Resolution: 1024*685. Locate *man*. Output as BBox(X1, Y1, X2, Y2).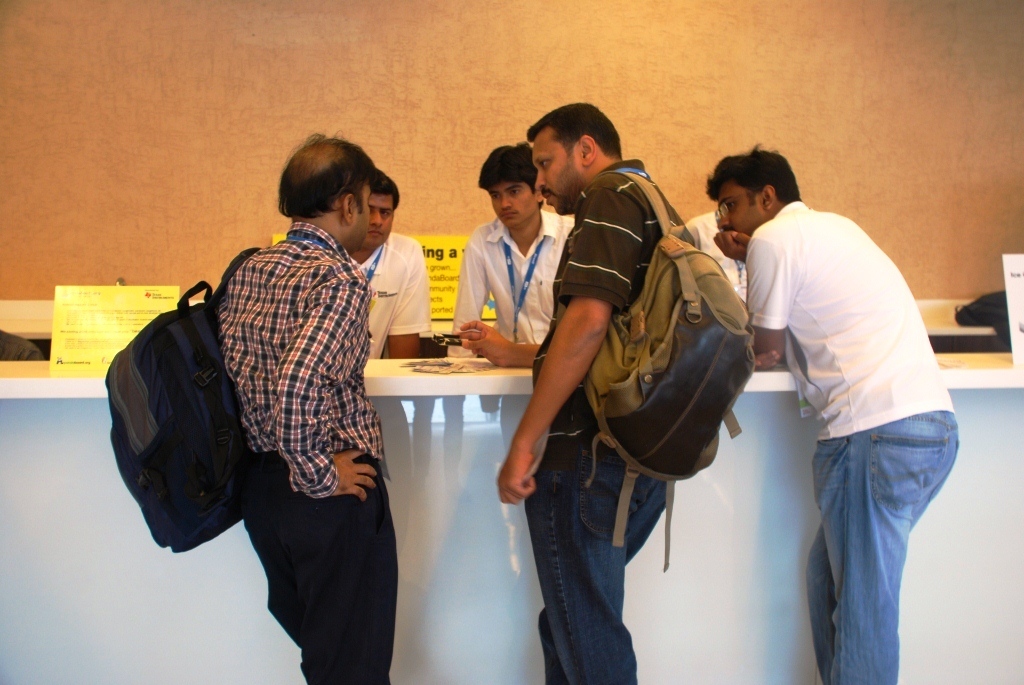
BBox(493, 99, 759, 684).
